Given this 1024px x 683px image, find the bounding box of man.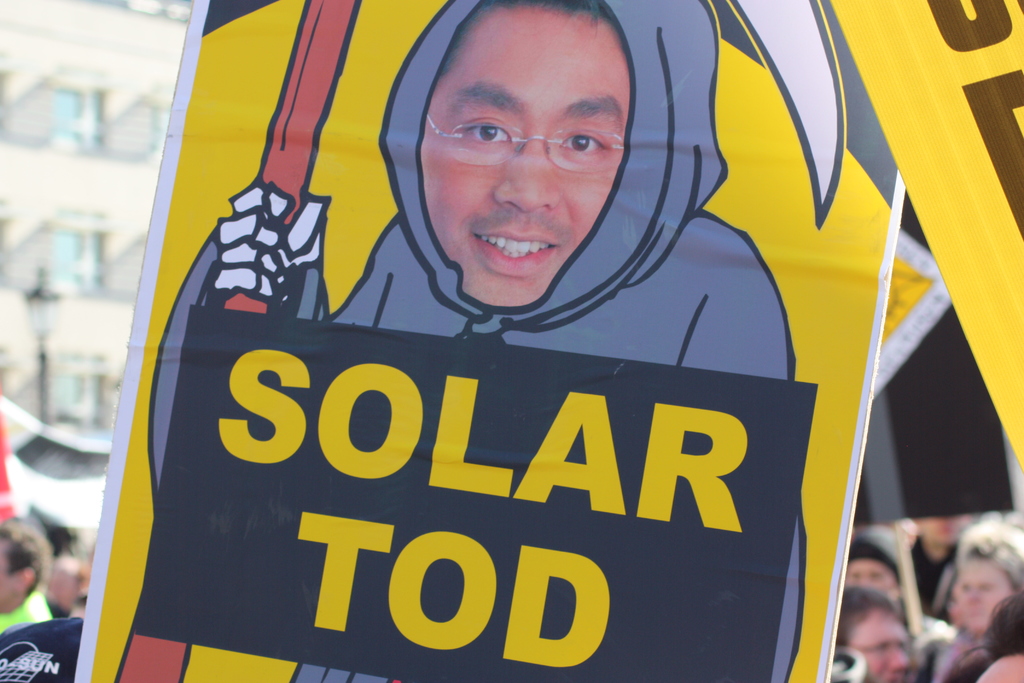
<region>837, 530, 901, 607</region>.
